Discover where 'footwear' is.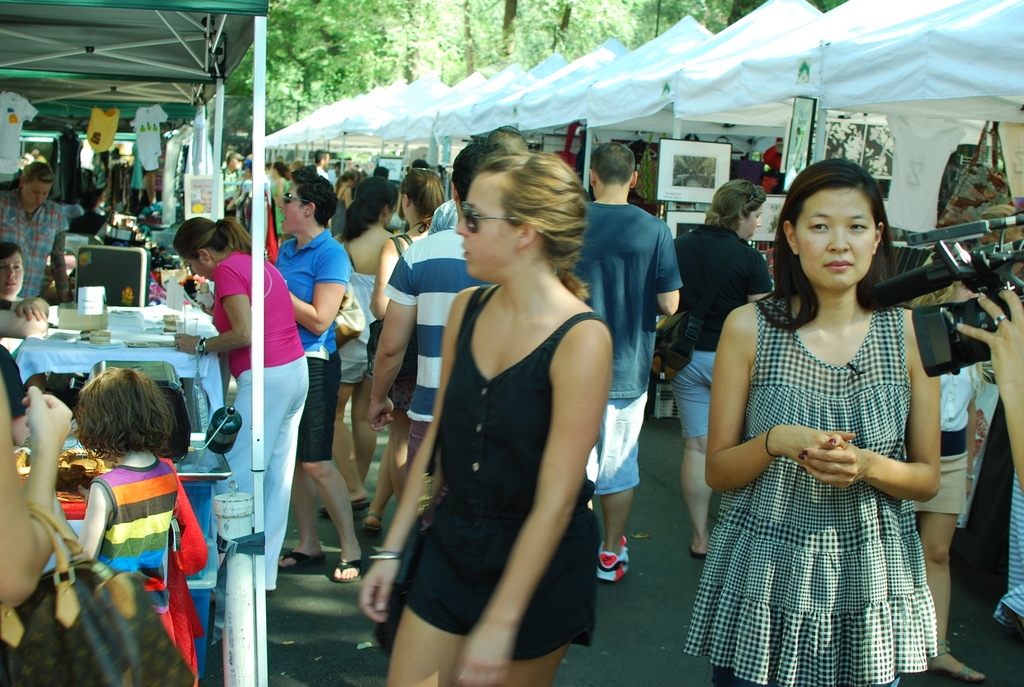
Discovered at x1=326, y1=552, x2=369, y2=583.
